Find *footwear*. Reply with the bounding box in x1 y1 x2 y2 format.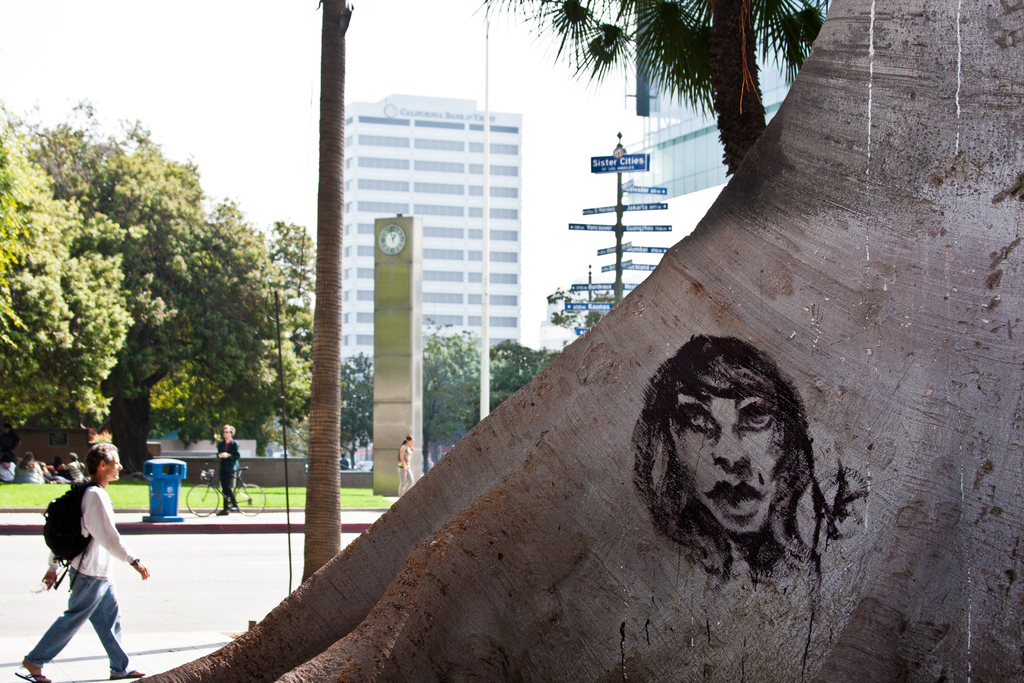
215 507 228 517.
